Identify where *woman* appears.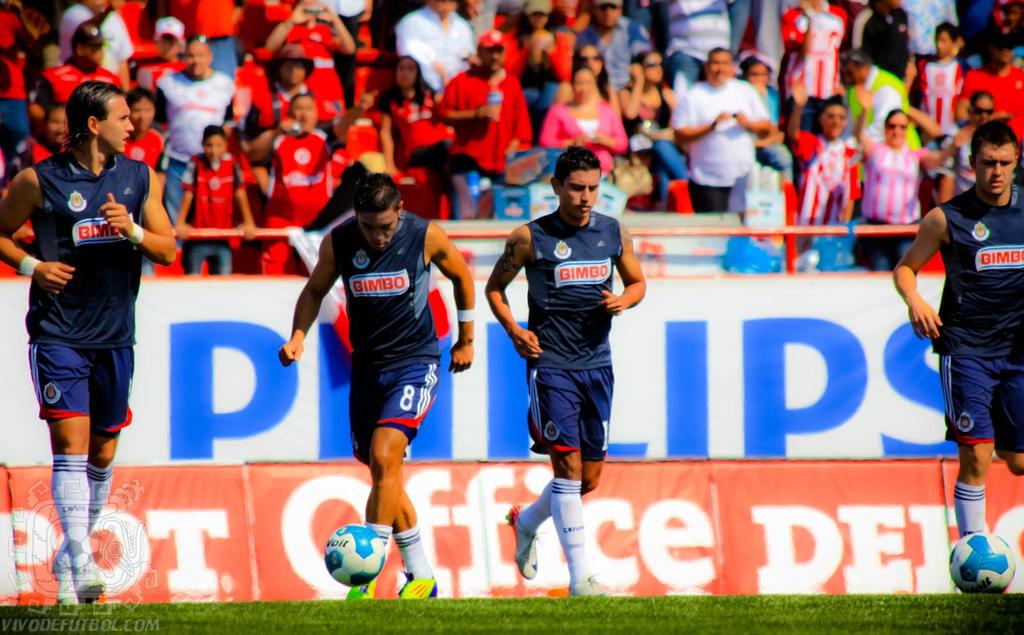
Appears at bbox=(548, 45, 618, 112).
